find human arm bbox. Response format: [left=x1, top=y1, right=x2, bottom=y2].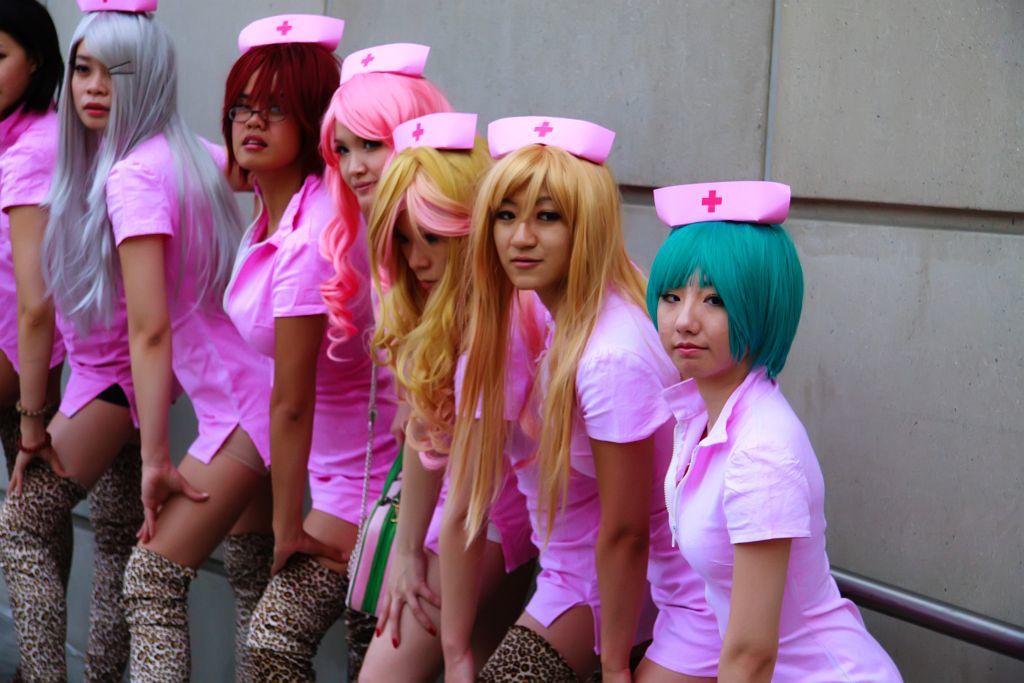
[left=273, top=221, right=349, bottom=578].
